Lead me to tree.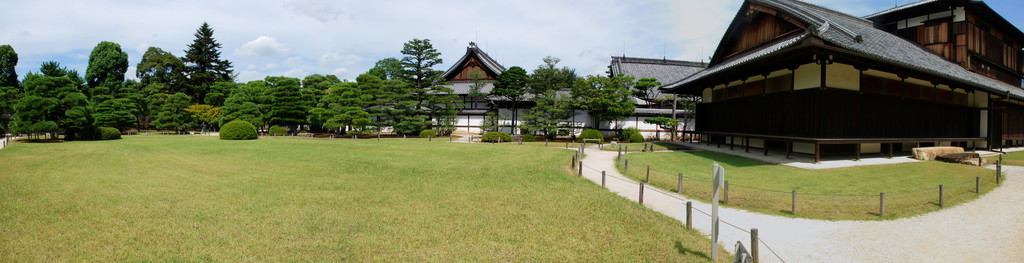
Lead to select_region(435, 83, 463, 136).
